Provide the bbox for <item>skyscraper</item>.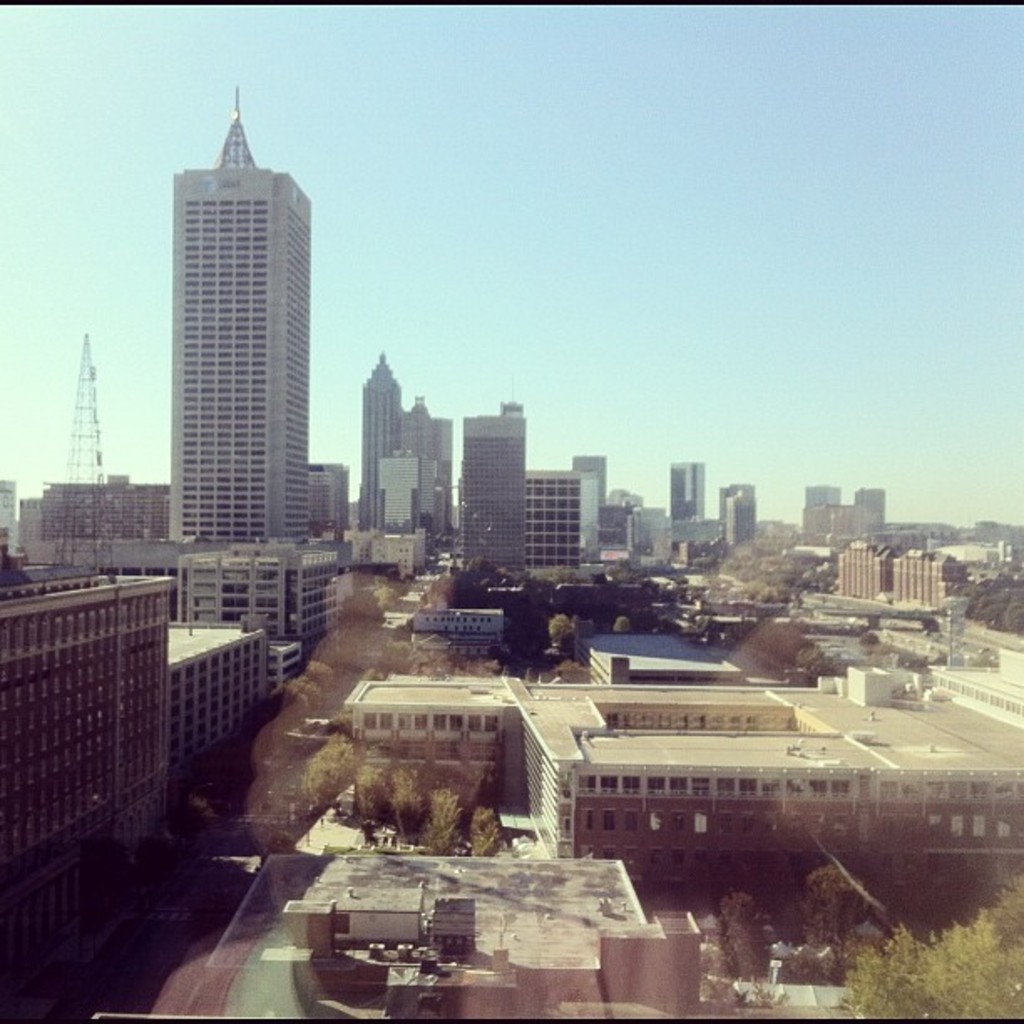
detection(355, 351, 407, 537).
